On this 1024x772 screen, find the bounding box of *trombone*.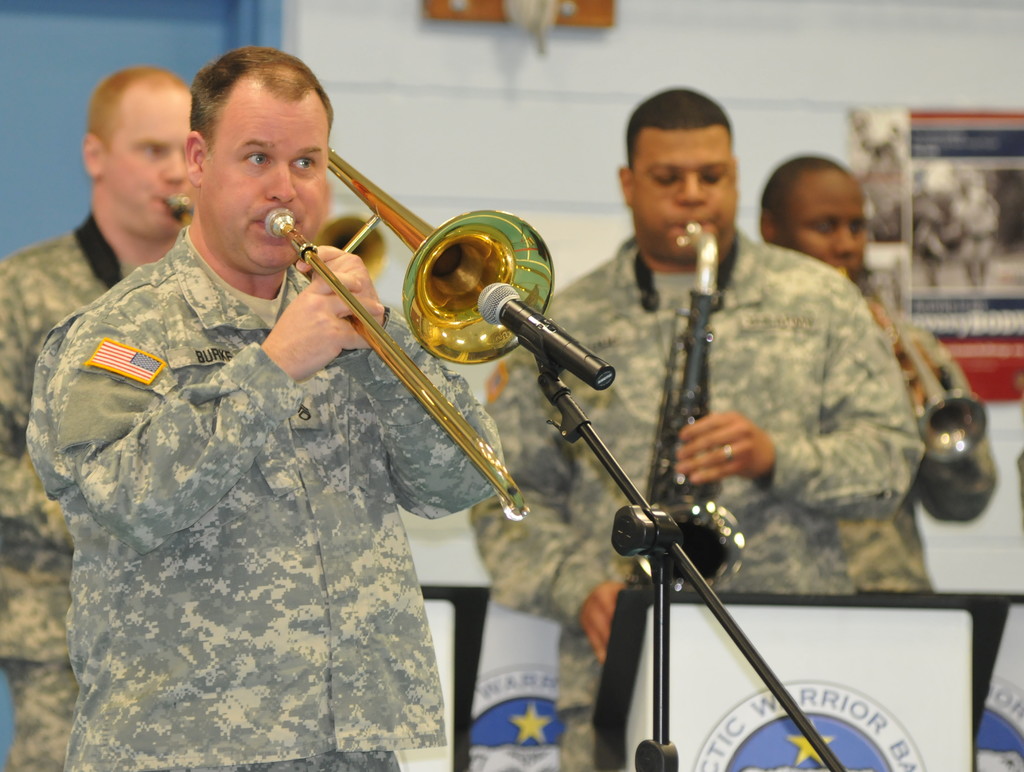
Bounding box: locate(163, 189, 384, 268).
